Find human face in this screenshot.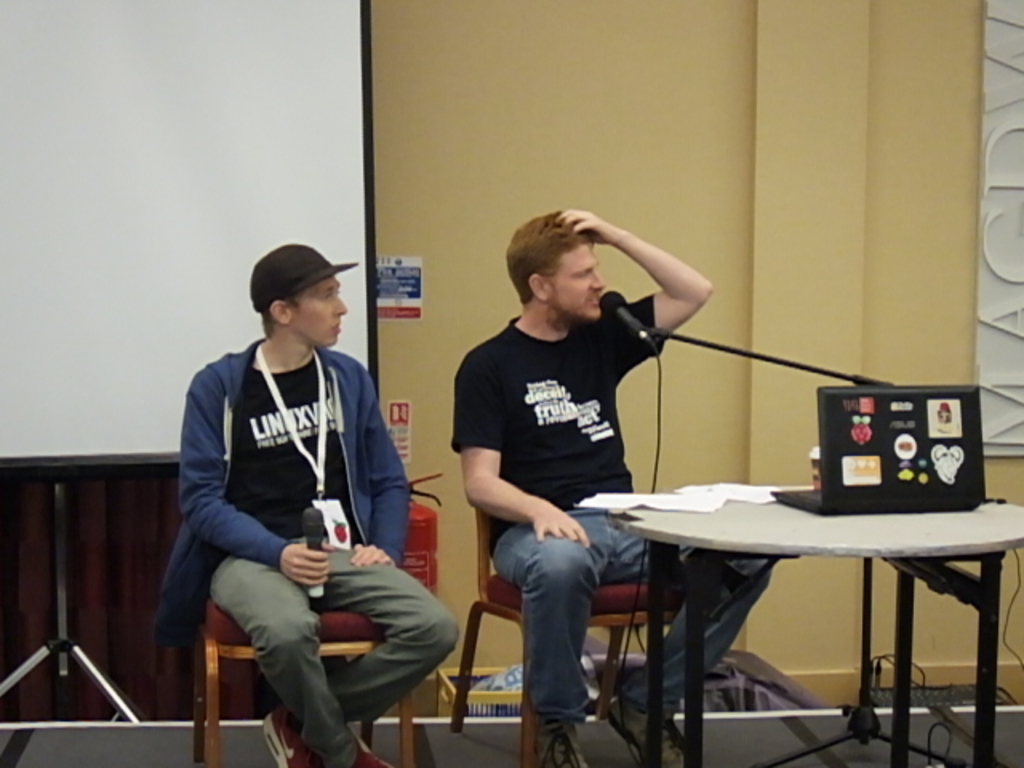
The bounding box for human face is 550 242 608 317.
